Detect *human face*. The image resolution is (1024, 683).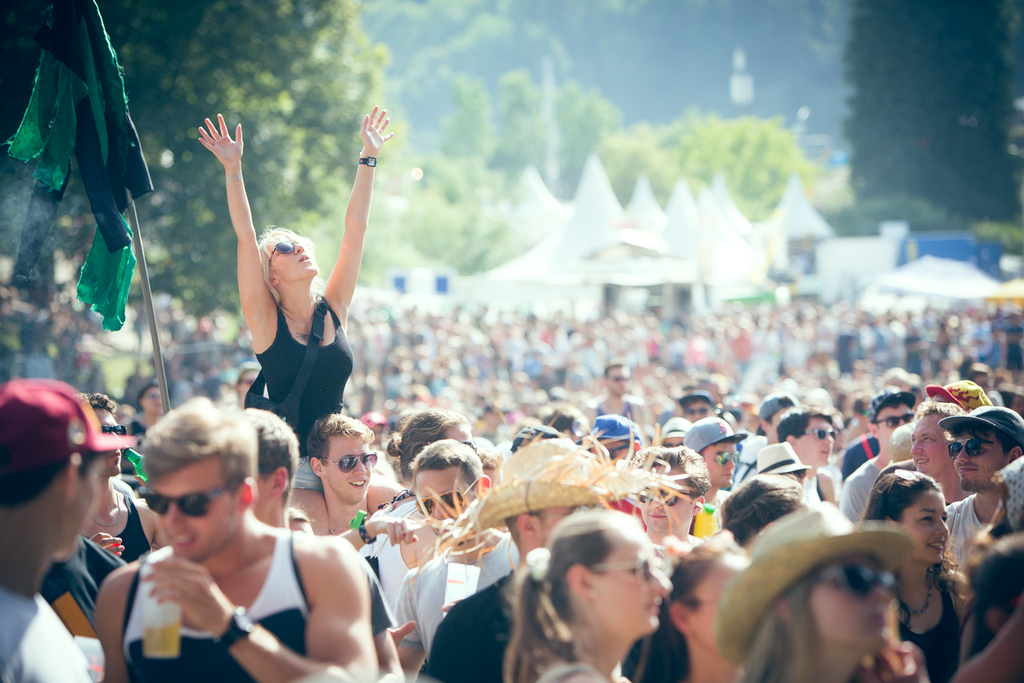
636,470,687,536.
